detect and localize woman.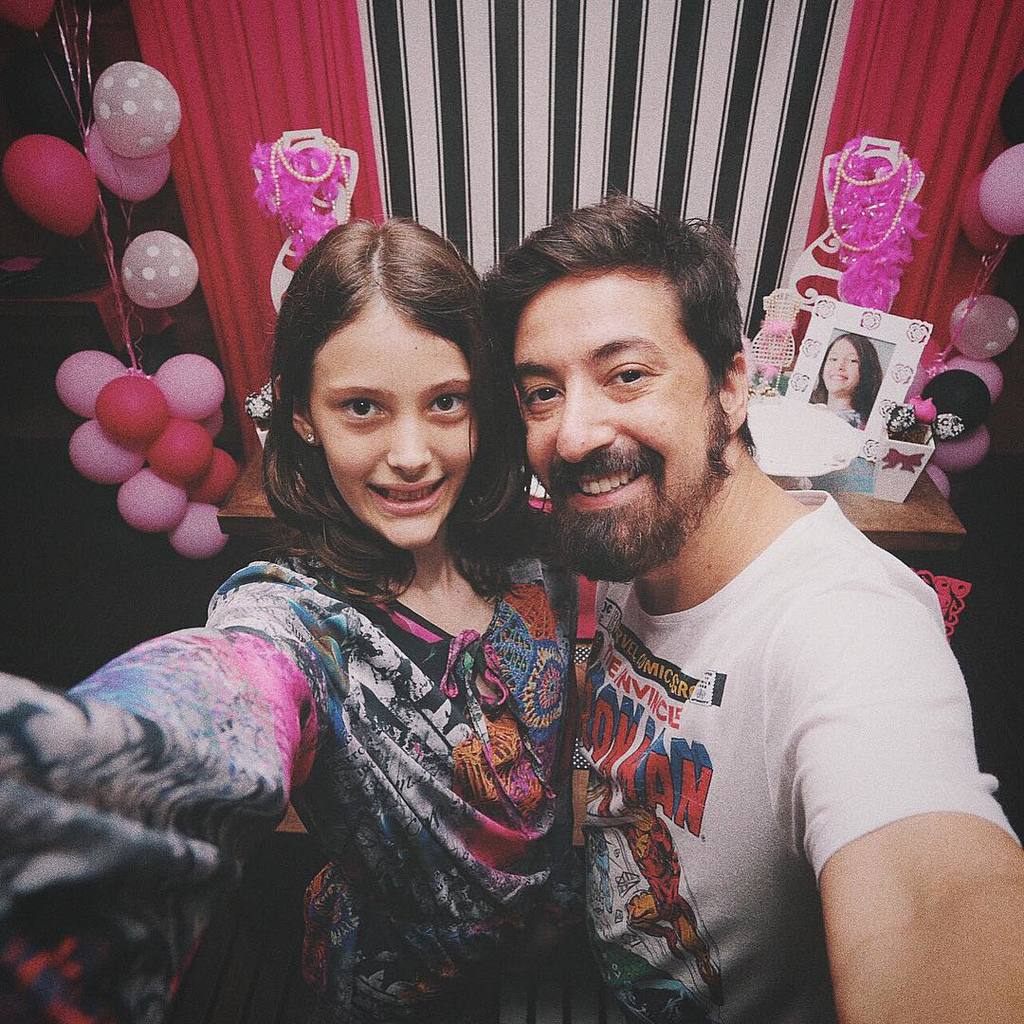
Localized at left=0, top=209, right=588, bottom=1023.
